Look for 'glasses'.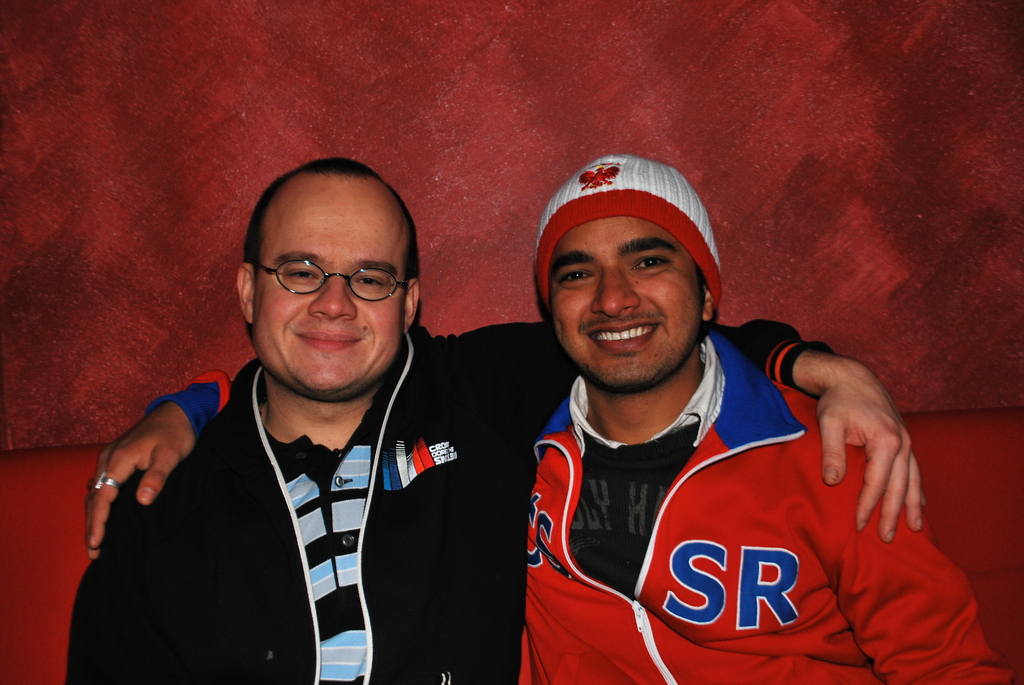
Found: <bbox>252, 253, 412, 304</bbox>.
